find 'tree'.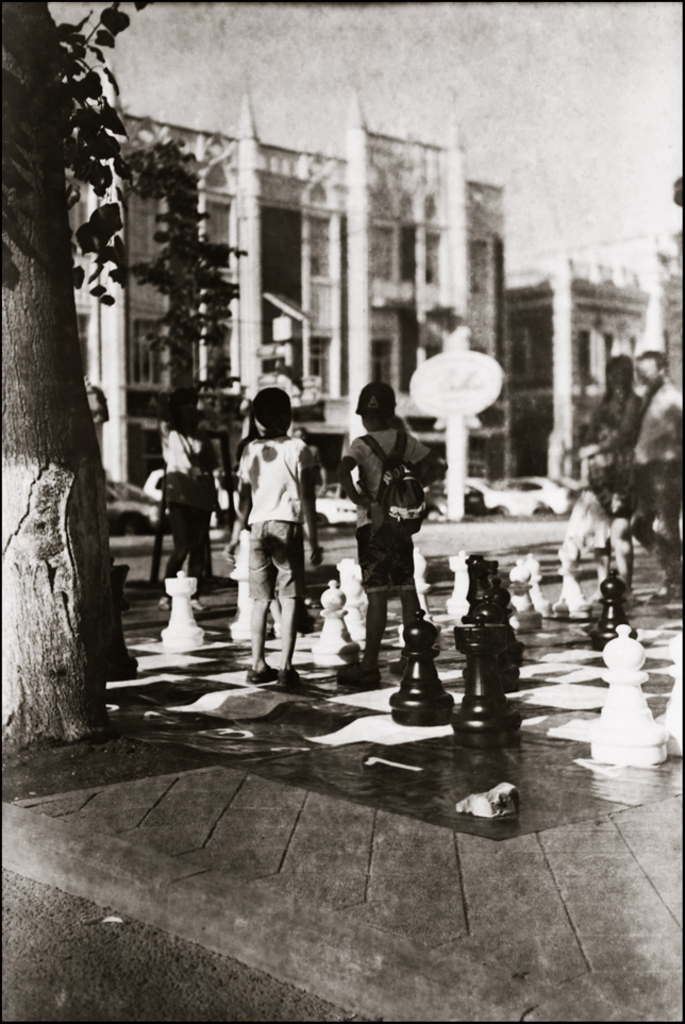
{"left": 0, "top": 0, "right": 146, "bottom": 766}.
